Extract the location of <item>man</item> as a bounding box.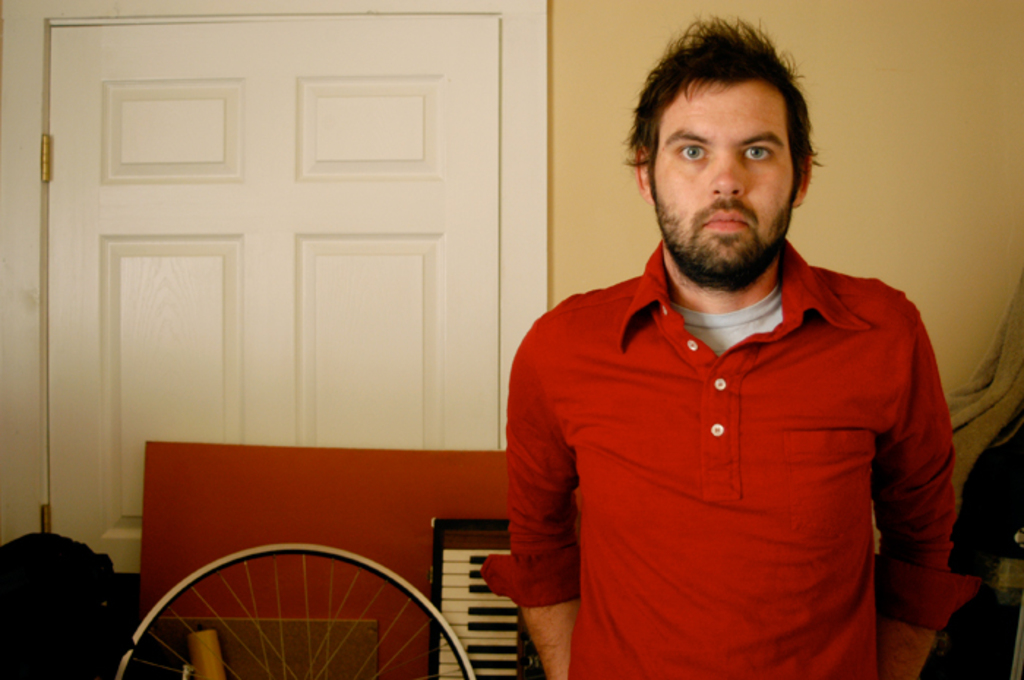
[494, 53, 960, 664].
